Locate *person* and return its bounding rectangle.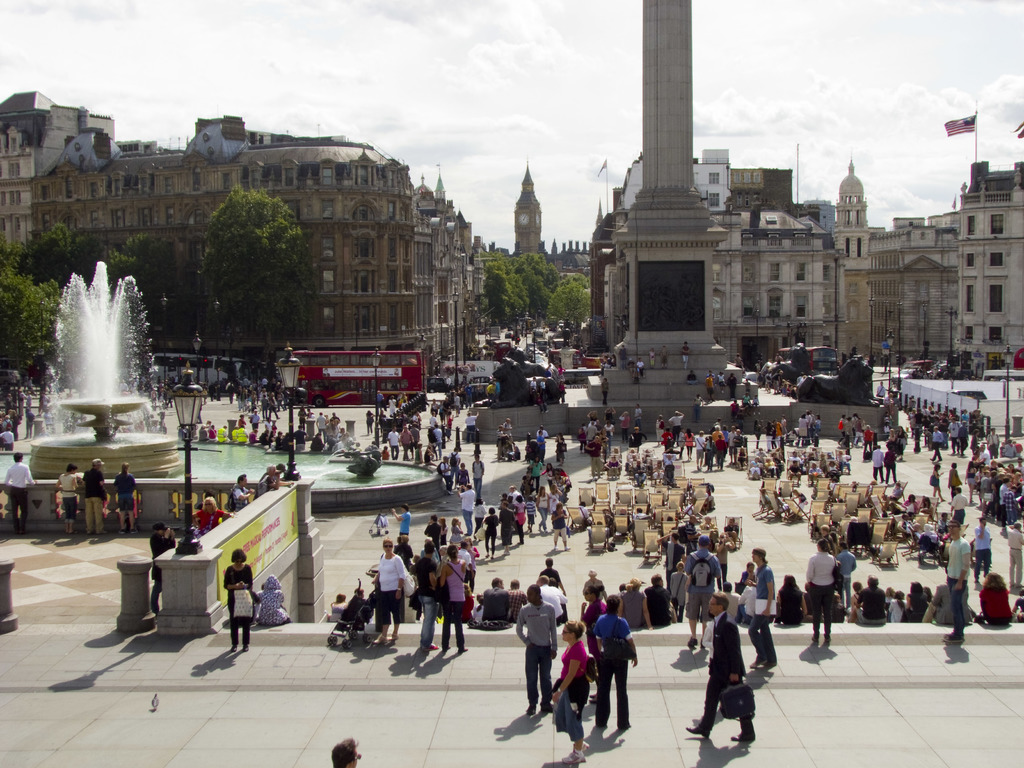
<region>436, 517, 449, 542</region>.
